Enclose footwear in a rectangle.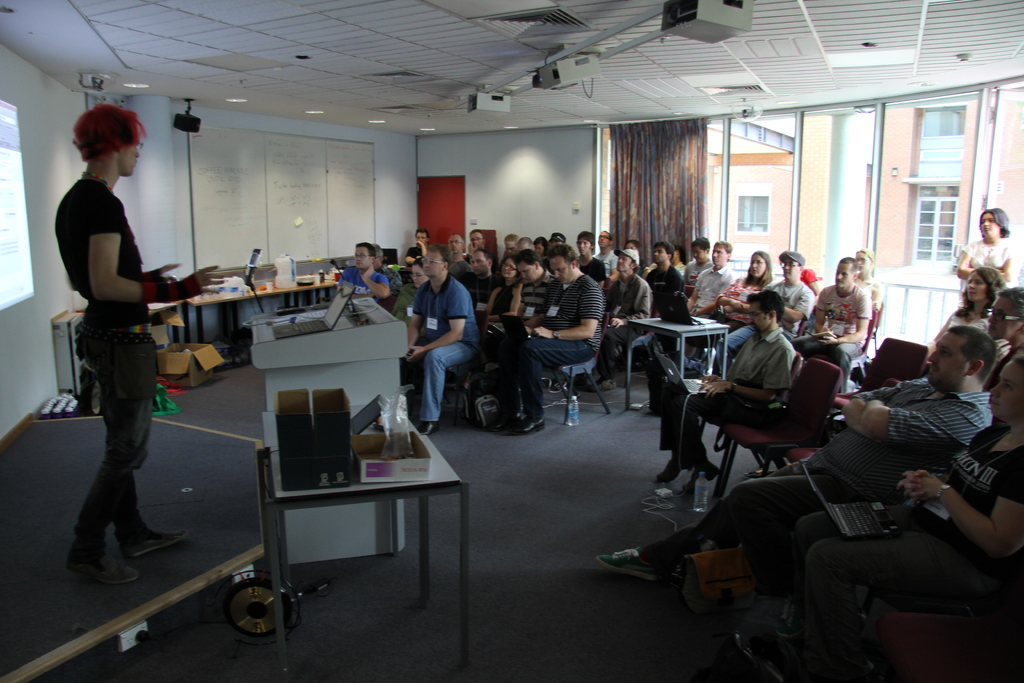
box=[117, 527, 198, 559].
